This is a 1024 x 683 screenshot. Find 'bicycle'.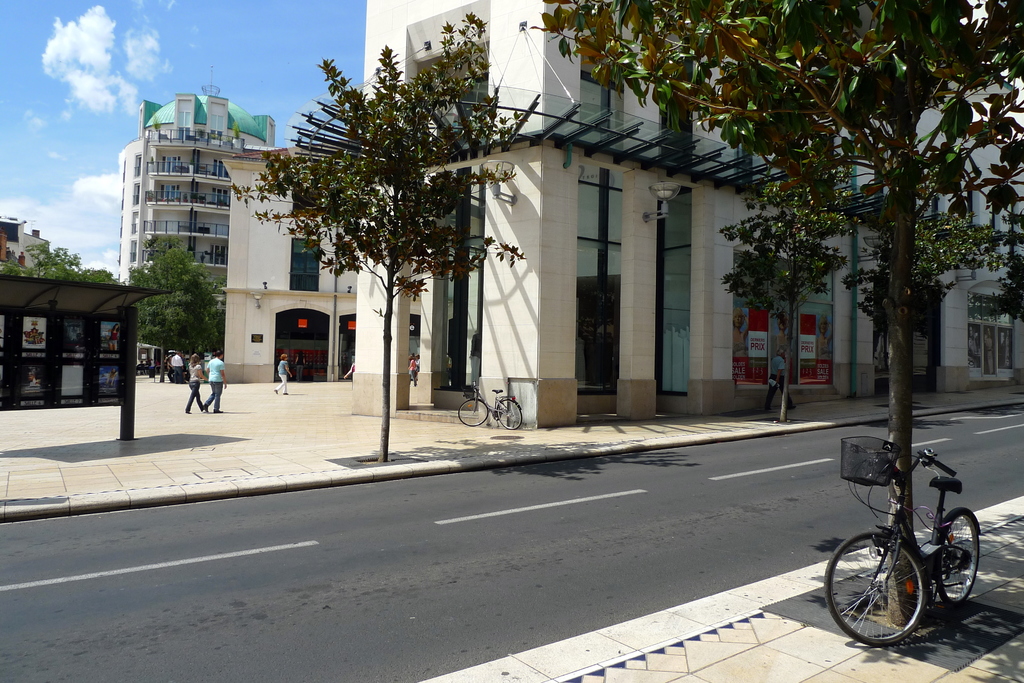
Bounding box: {"x1": 458, "y1": 385, "x2": 520, "y2": 431}.
